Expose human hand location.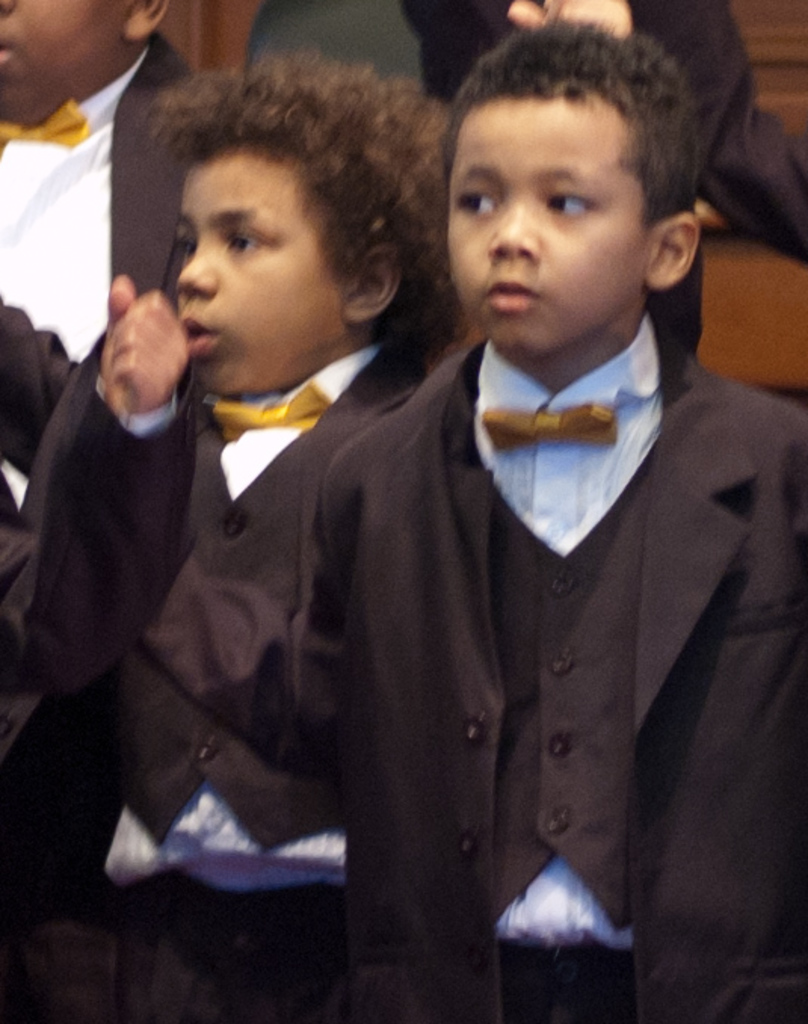
Exposed at 89,263,181,414.
